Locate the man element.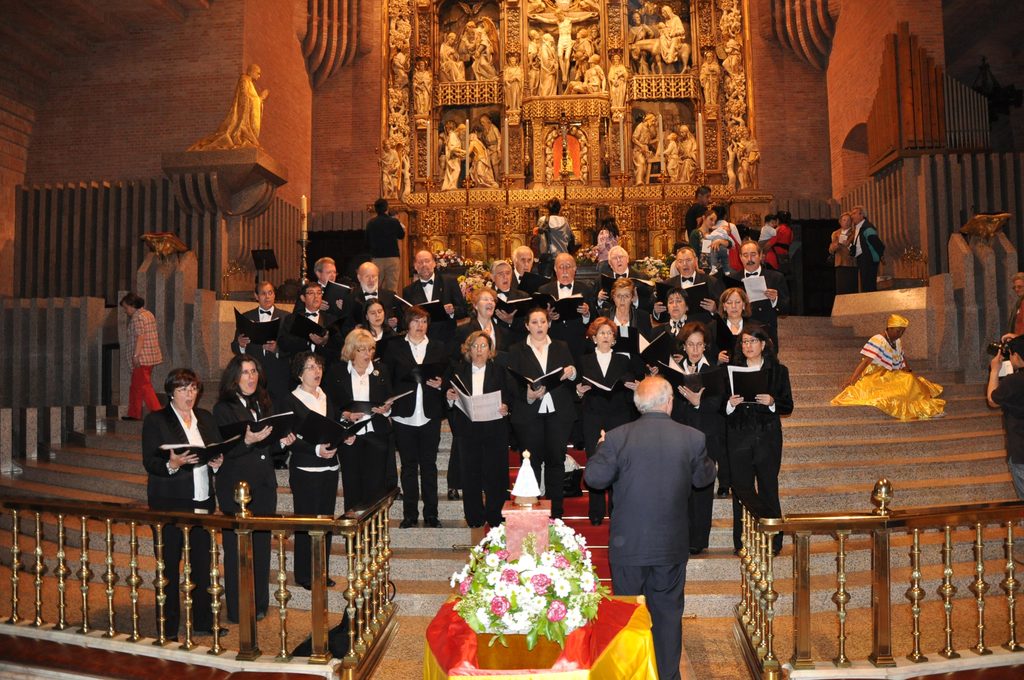
Element bbox: (591, 243, 642, 303).
